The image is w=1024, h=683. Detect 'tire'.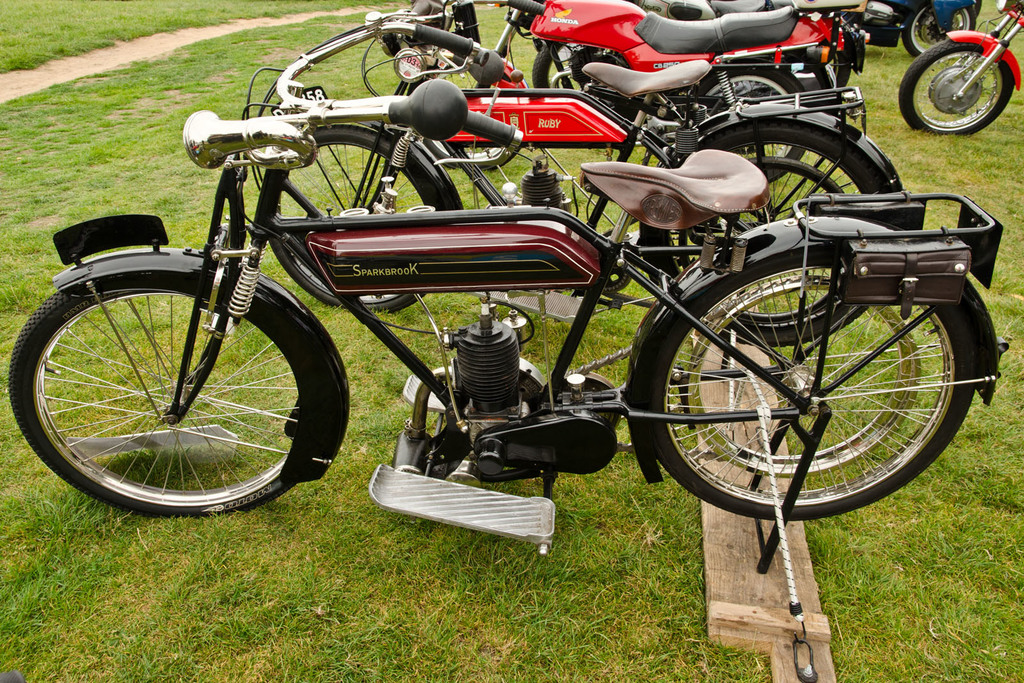
Detection: bbox(651, 119, 892, 345).
